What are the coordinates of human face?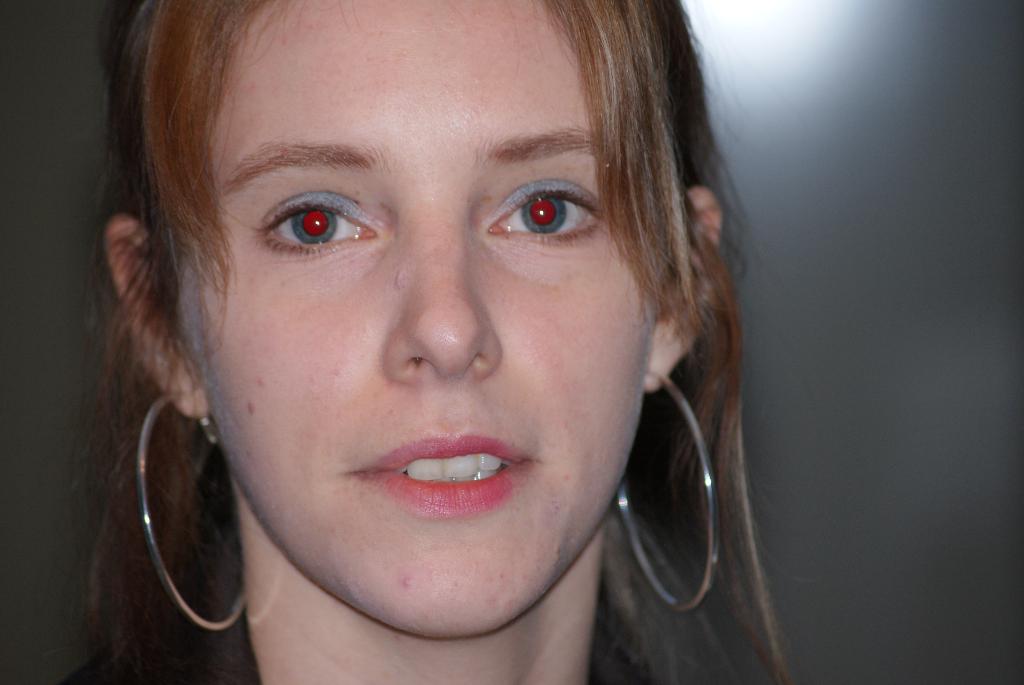
171/0/655/638.
